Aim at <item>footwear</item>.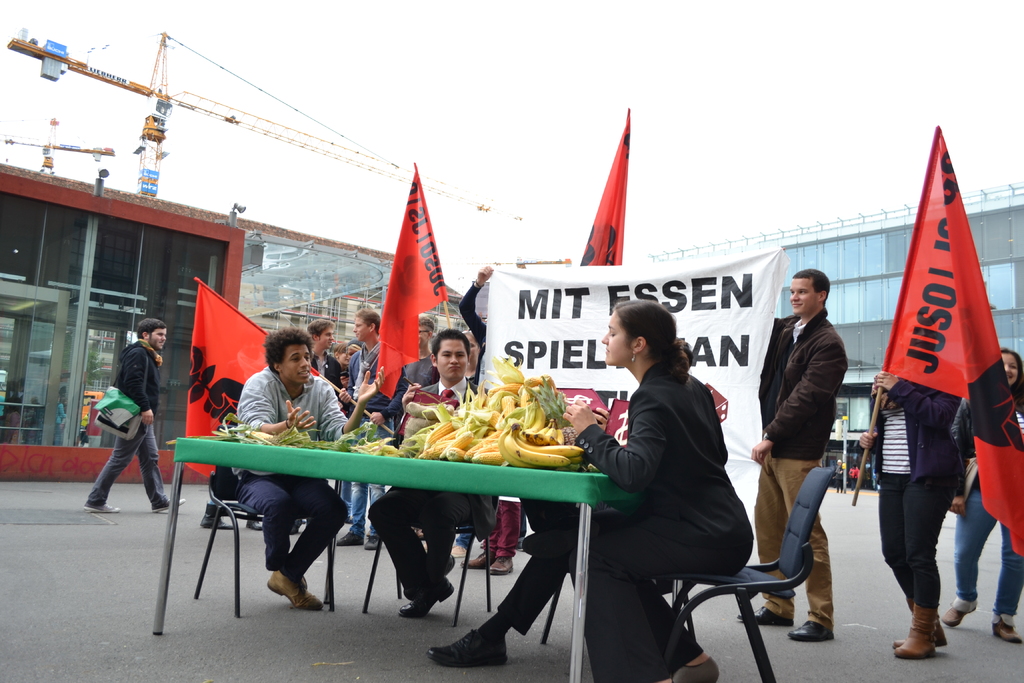
Aimed at x1=942 y1=599 x2=977 y2=628.
